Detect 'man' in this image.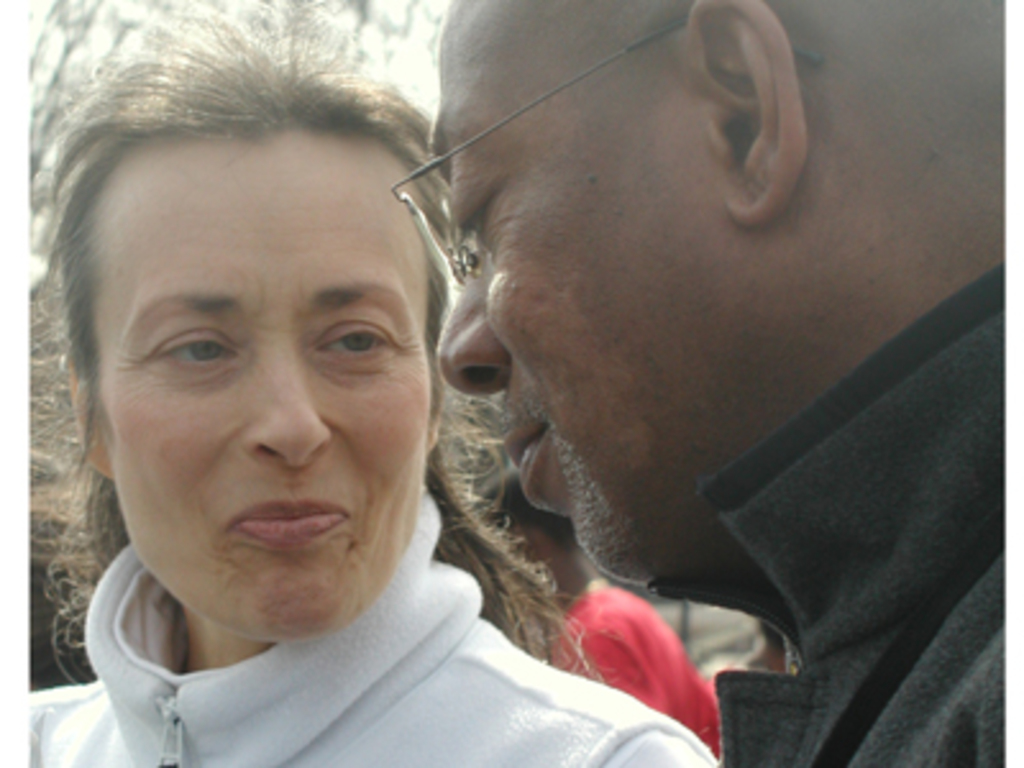
Detection: select_region(266, 0, 975, 763).
